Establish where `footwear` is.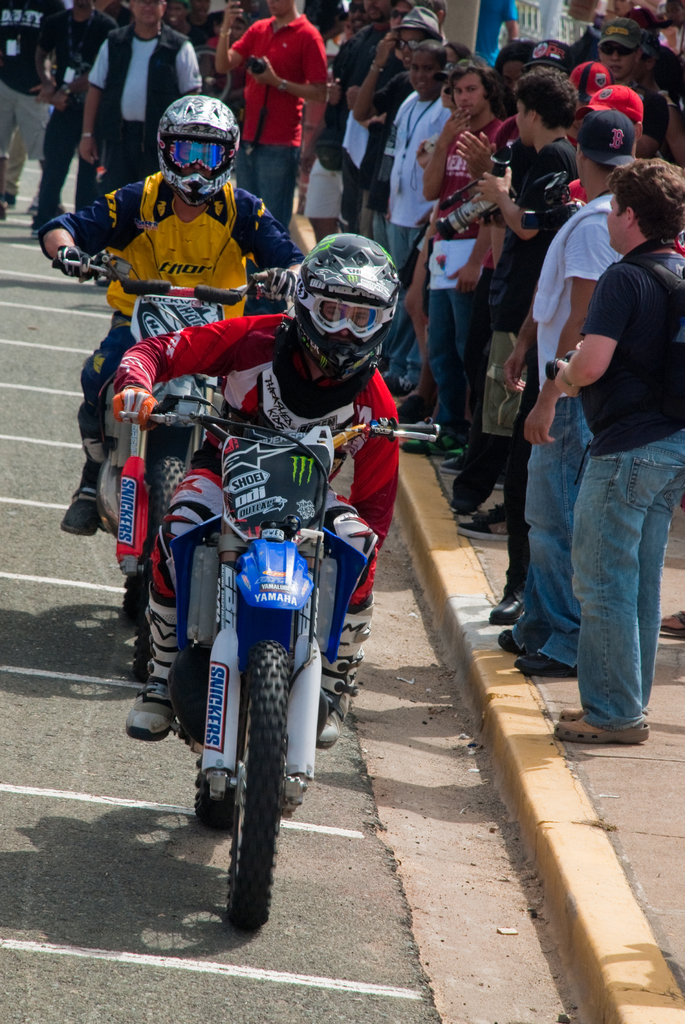
Established at 519:650:574:676.
